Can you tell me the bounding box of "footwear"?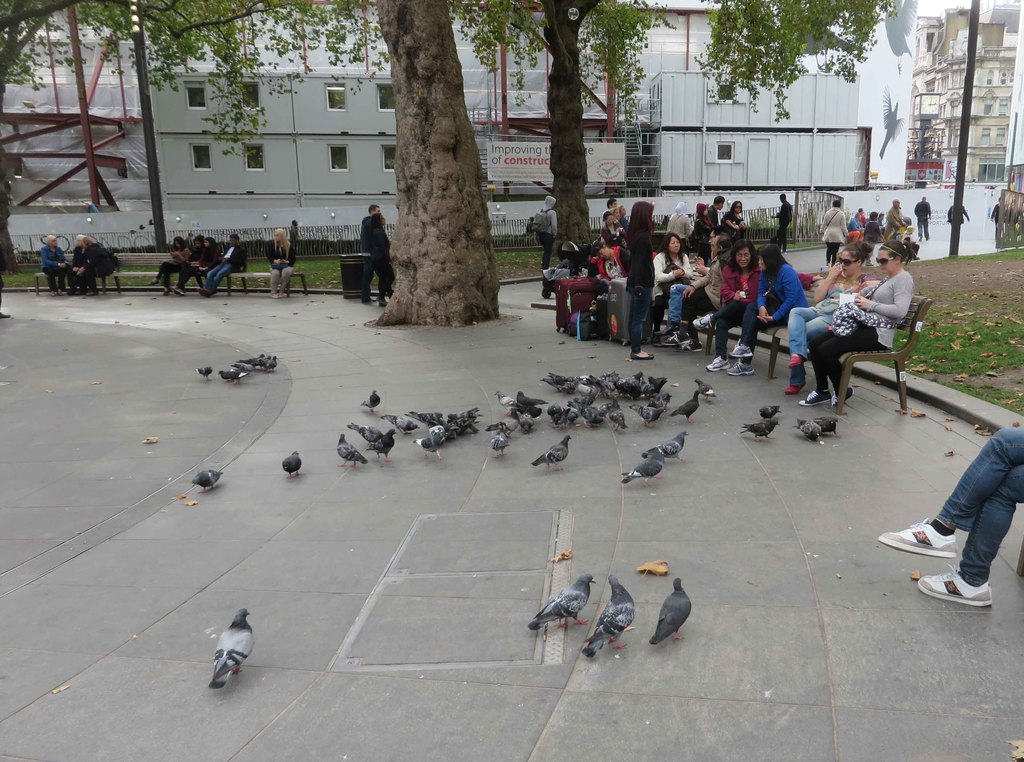
select_region(798, 388, 833, 409).
